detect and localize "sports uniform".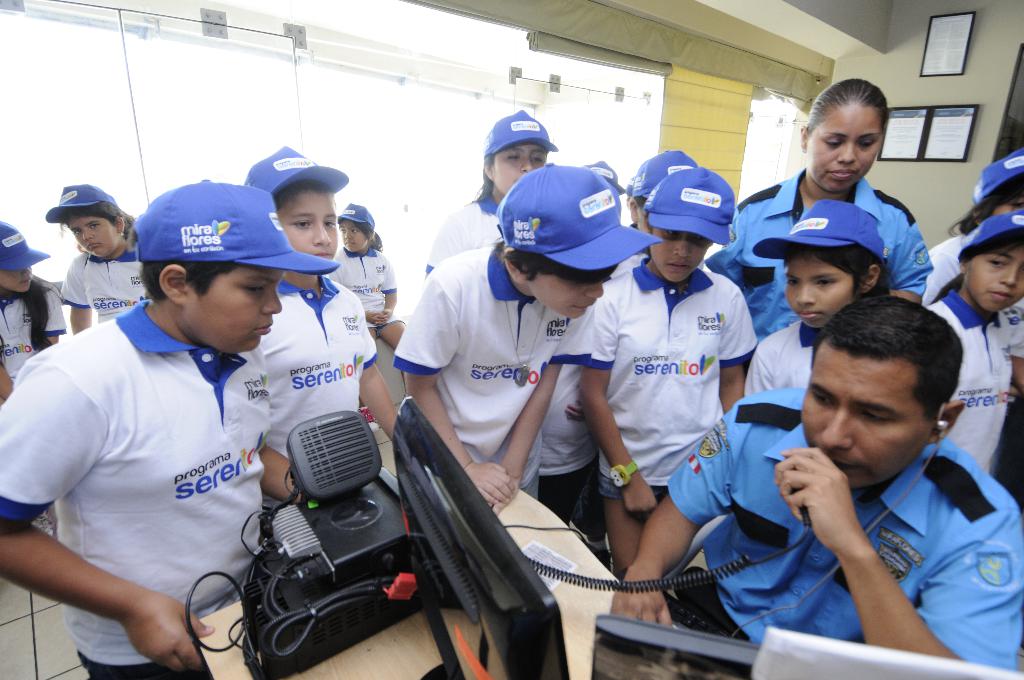
Localized at 397,233,571,494.
